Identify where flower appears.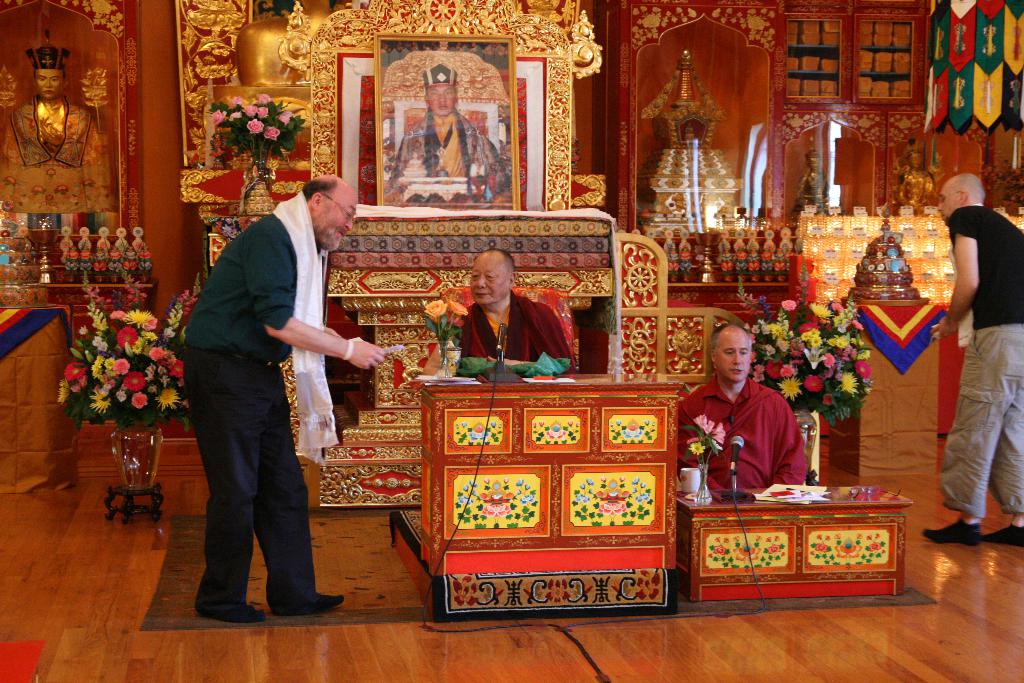
Appears at l=762, t=324, r=770, b=336.
